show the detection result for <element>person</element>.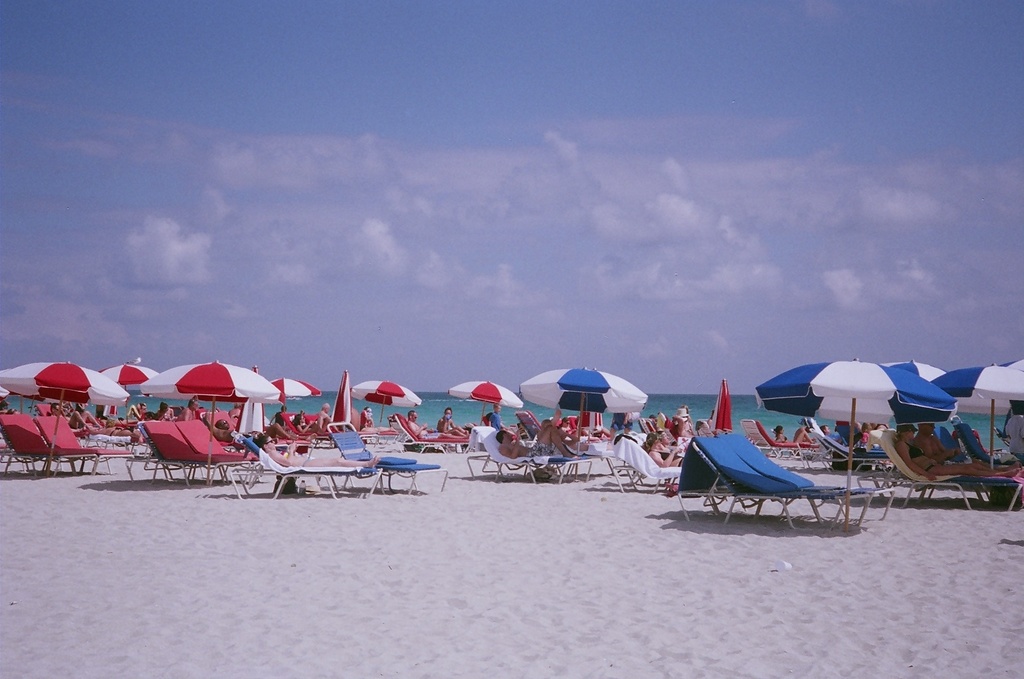
box(494, 408, 578, 458).
